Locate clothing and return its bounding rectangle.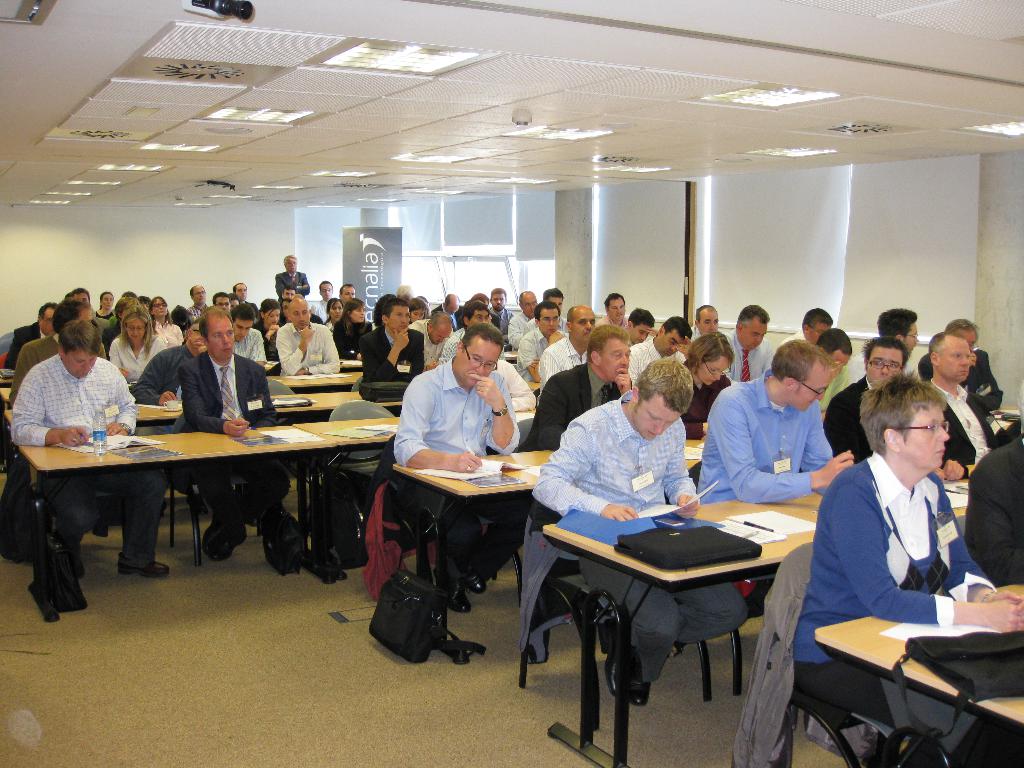
detection(128, 342, 197, 436).
